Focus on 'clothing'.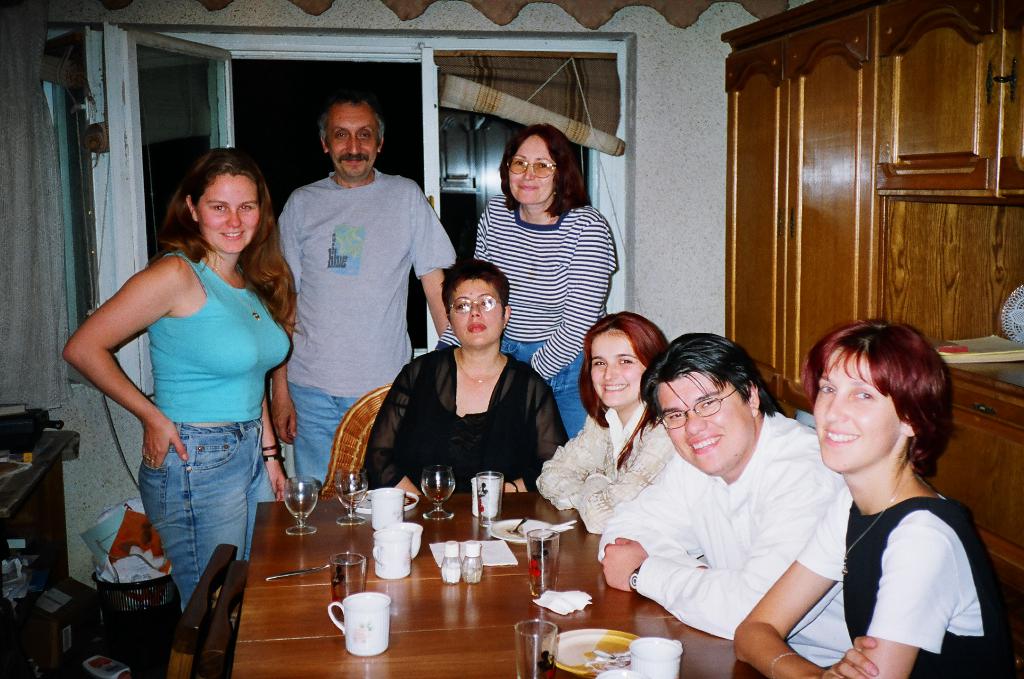
Focused at [left=792, top=491, right=1016, bottom=678].
